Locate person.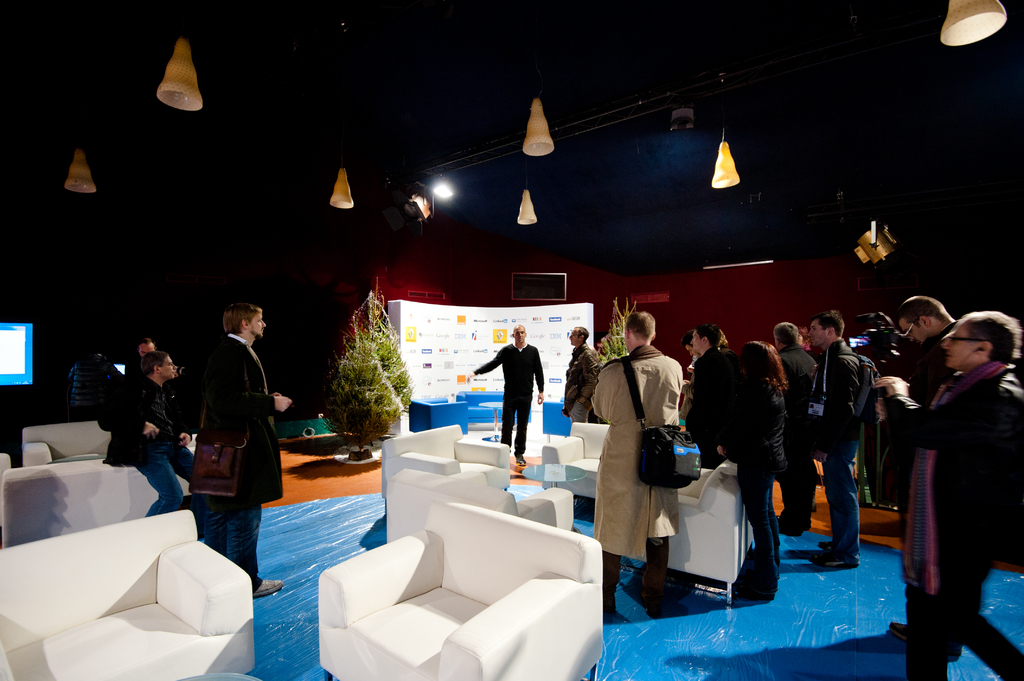
Bounding box: BBox(465, 324, 545, 466).
